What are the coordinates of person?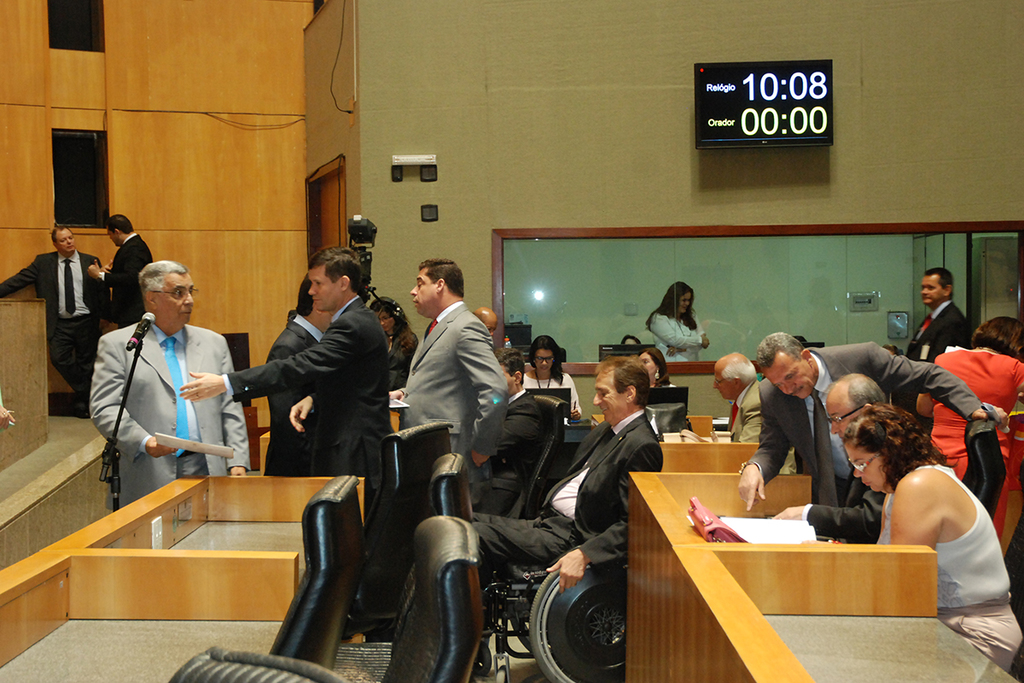
(left=715, top=353, right=799, bottom=476).
